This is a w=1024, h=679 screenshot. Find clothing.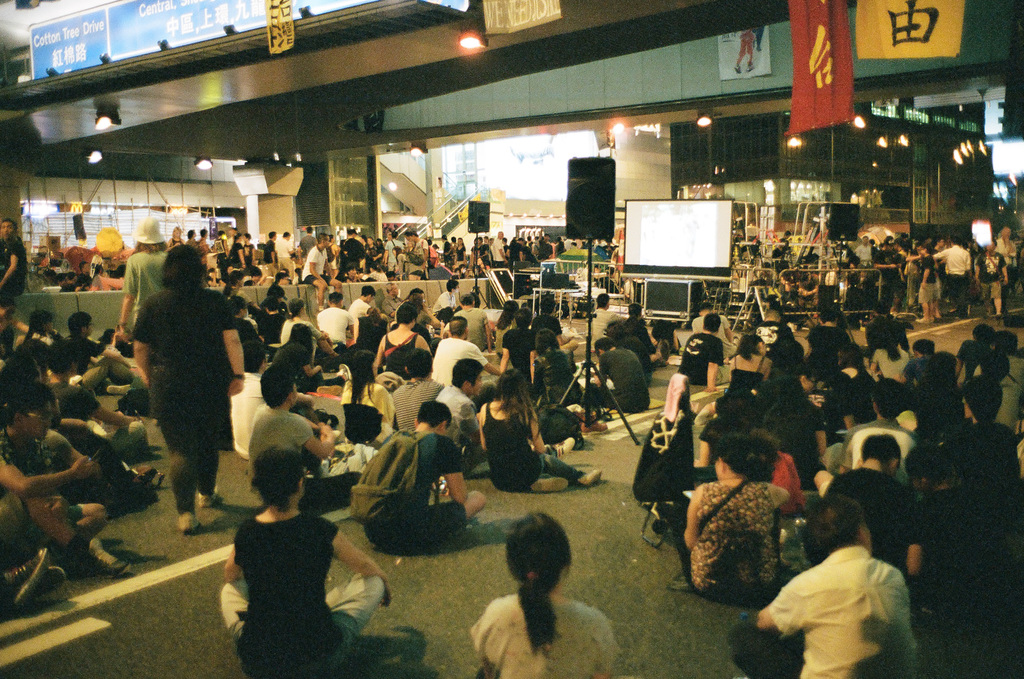
Bounding box: select_region(458, 305, 488, 359).
